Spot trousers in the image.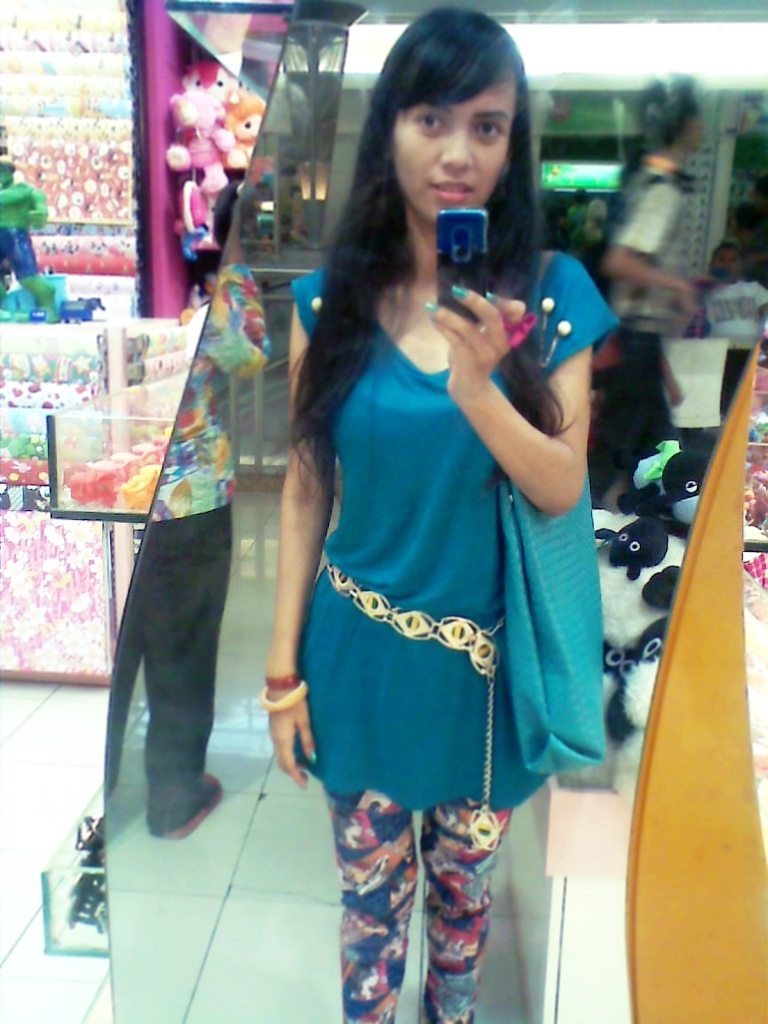
trousers found at Rect(95, 503, 235, 841).
